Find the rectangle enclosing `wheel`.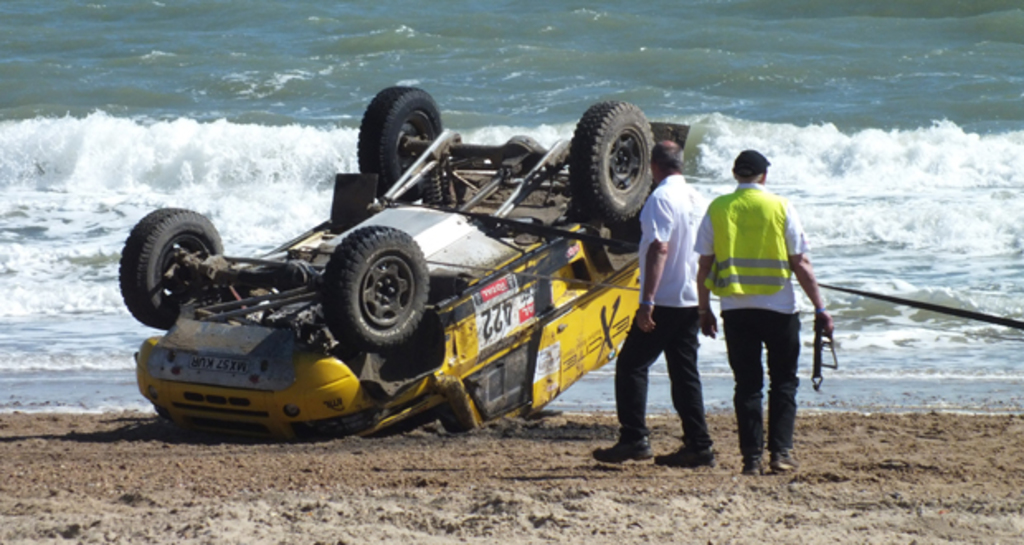
bbox=[324, 218, 438, 352].
